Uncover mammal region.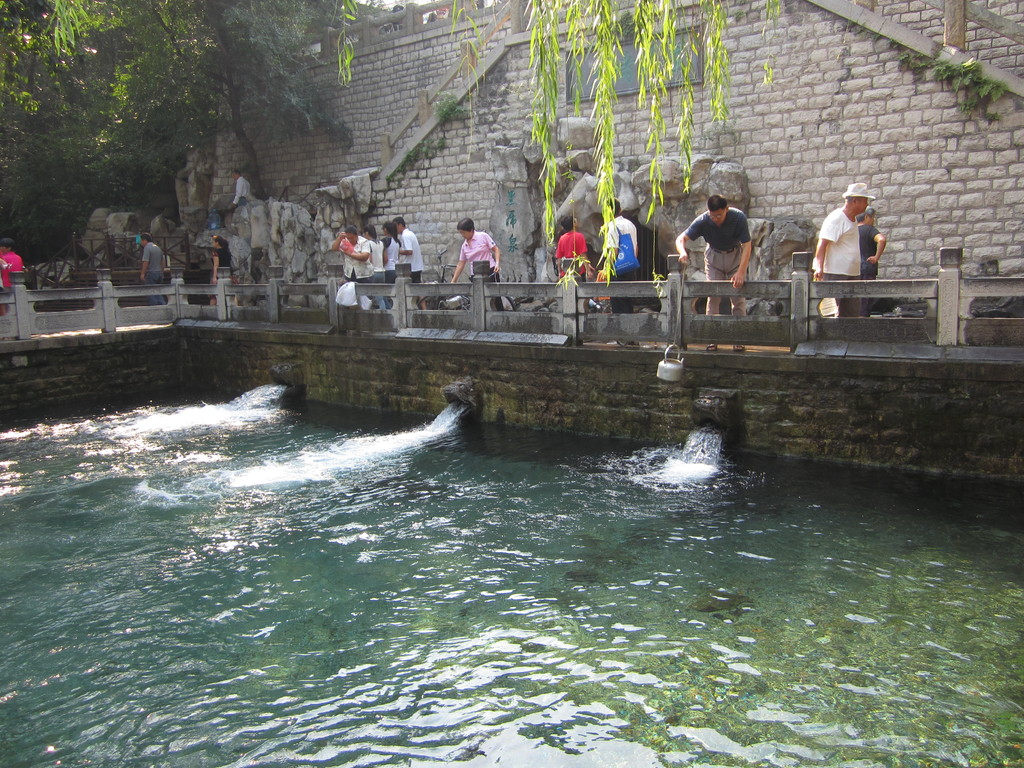
Uncovered: pyautogui.locateOnScreen(689, 180, 757, 307).
